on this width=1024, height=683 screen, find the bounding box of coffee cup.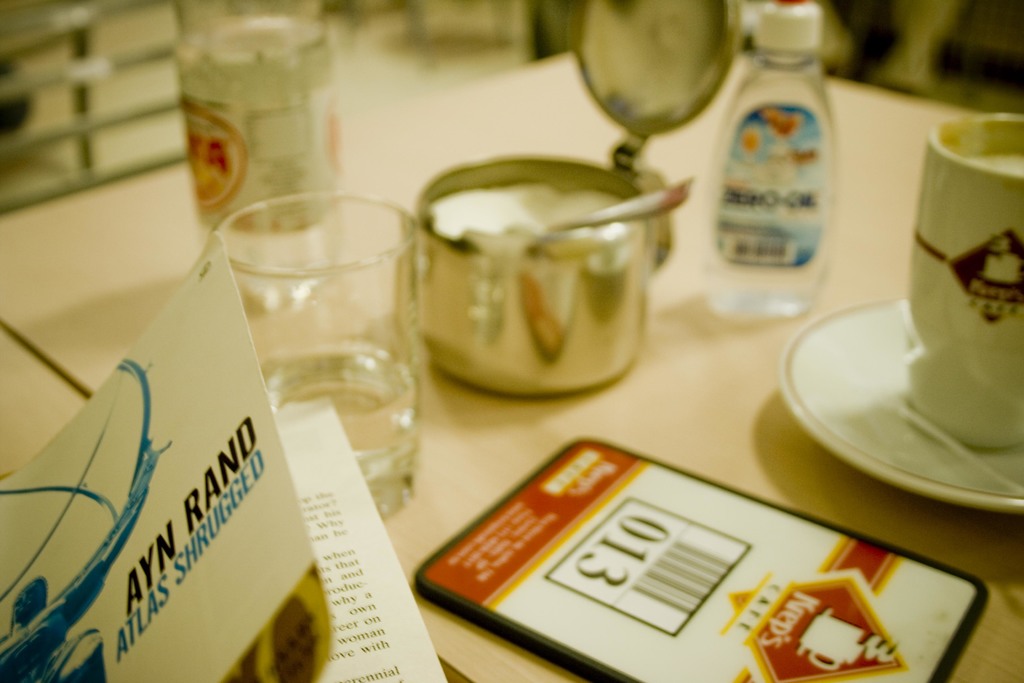
Bounding box: (902, 111, 1023, 461).
